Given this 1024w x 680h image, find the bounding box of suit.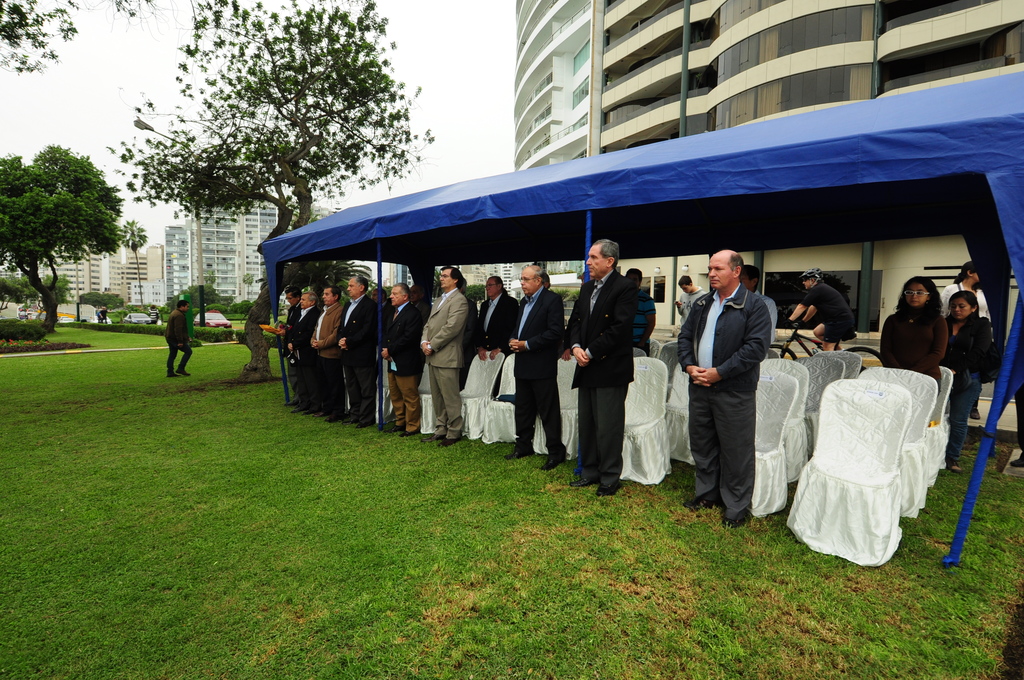
rect(502, 286, 565, 452).
